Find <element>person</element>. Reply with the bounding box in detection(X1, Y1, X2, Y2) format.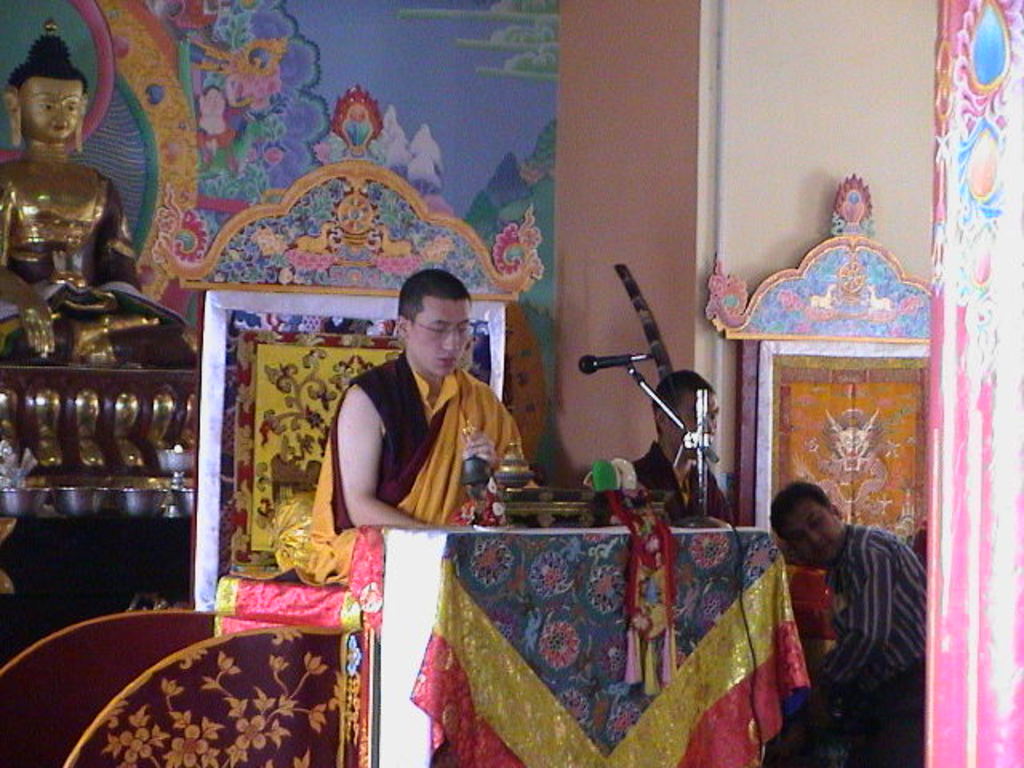
detection(342, 272, 533, 571).
